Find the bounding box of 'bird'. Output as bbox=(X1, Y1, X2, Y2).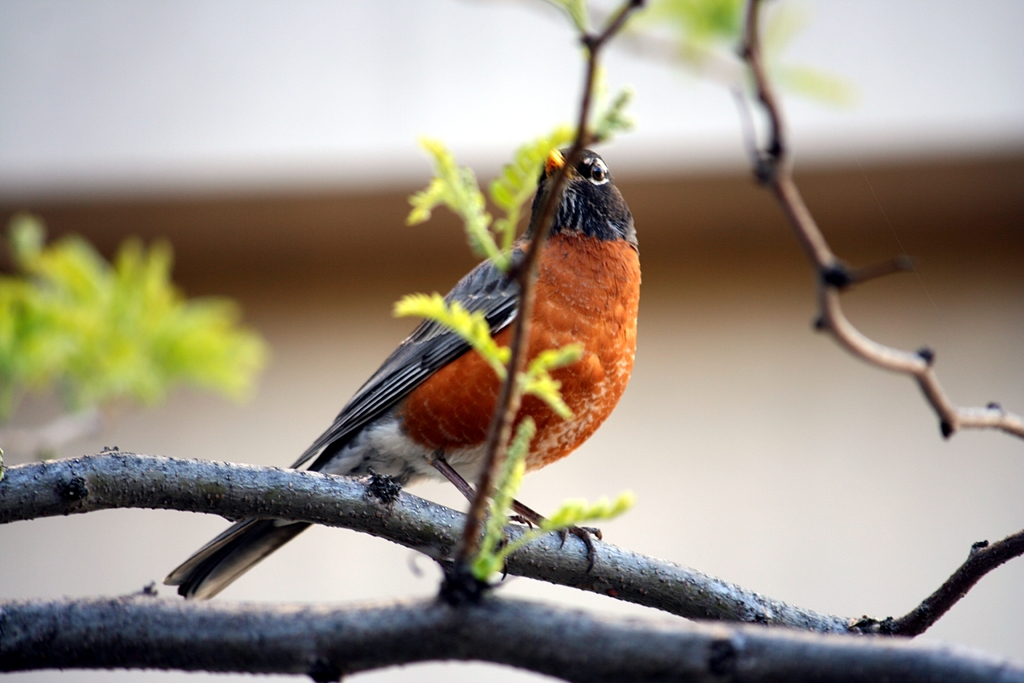
bbox=(250, 154, 662, 555).
